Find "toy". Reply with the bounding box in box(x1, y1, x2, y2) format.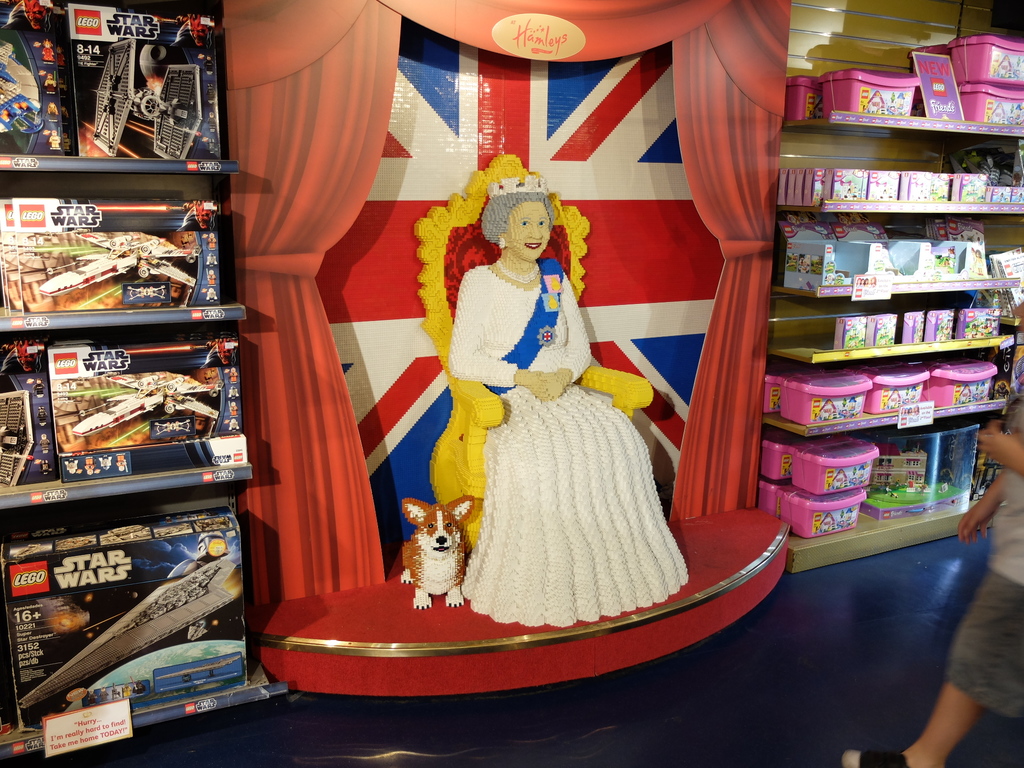
box(964, 313, 996, 337).
